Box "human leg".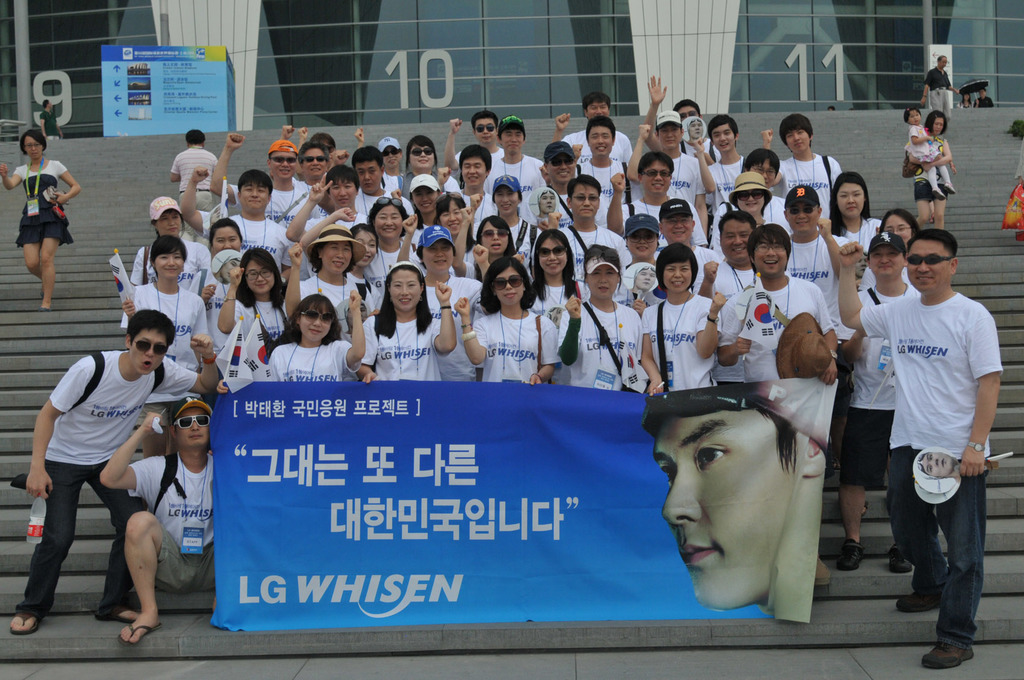
[left=843, top=480, right=867, bottom=573].
